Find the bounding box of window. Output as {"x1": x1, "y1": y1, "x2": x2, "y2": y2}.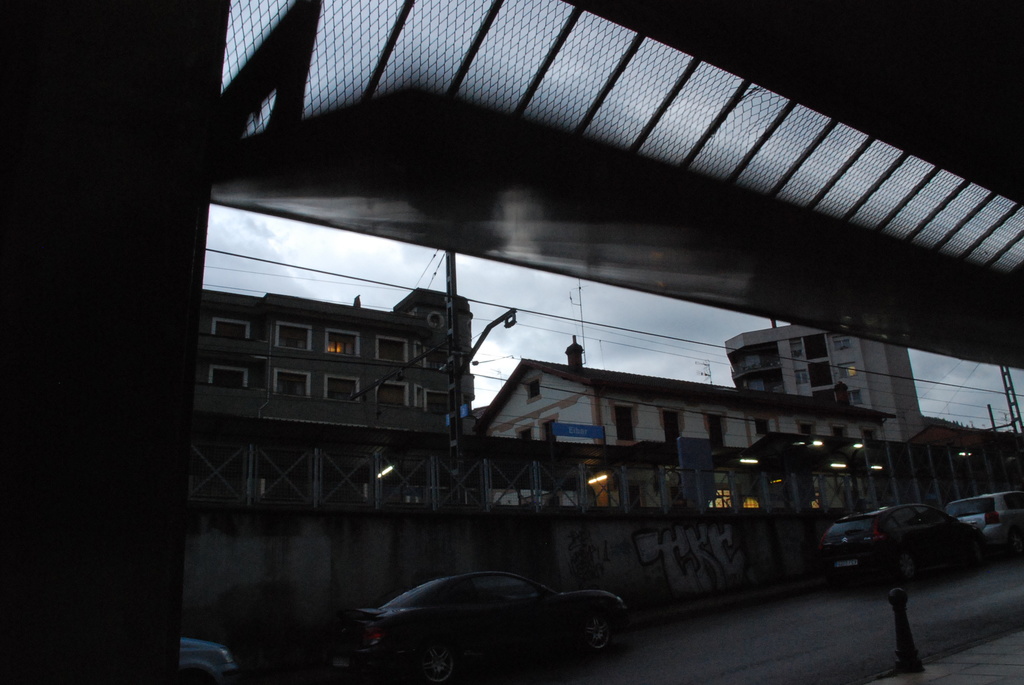
{"x1": 829, "y1": 422, "x2": 848, "y2": 437}.
